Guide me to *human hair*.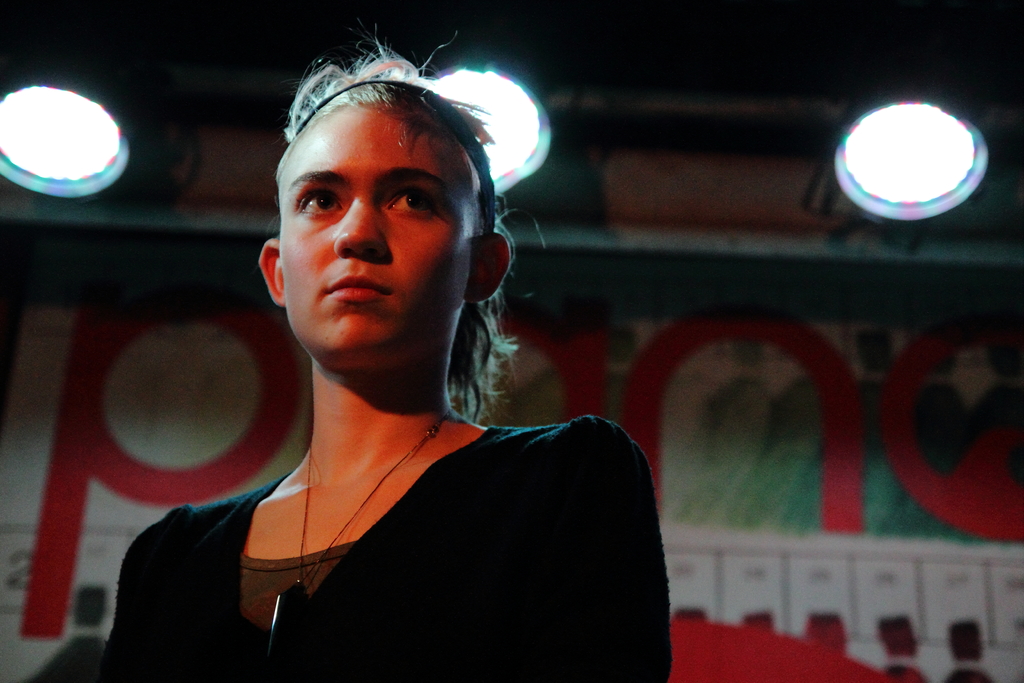
Guidance: 268 55 527 419.
